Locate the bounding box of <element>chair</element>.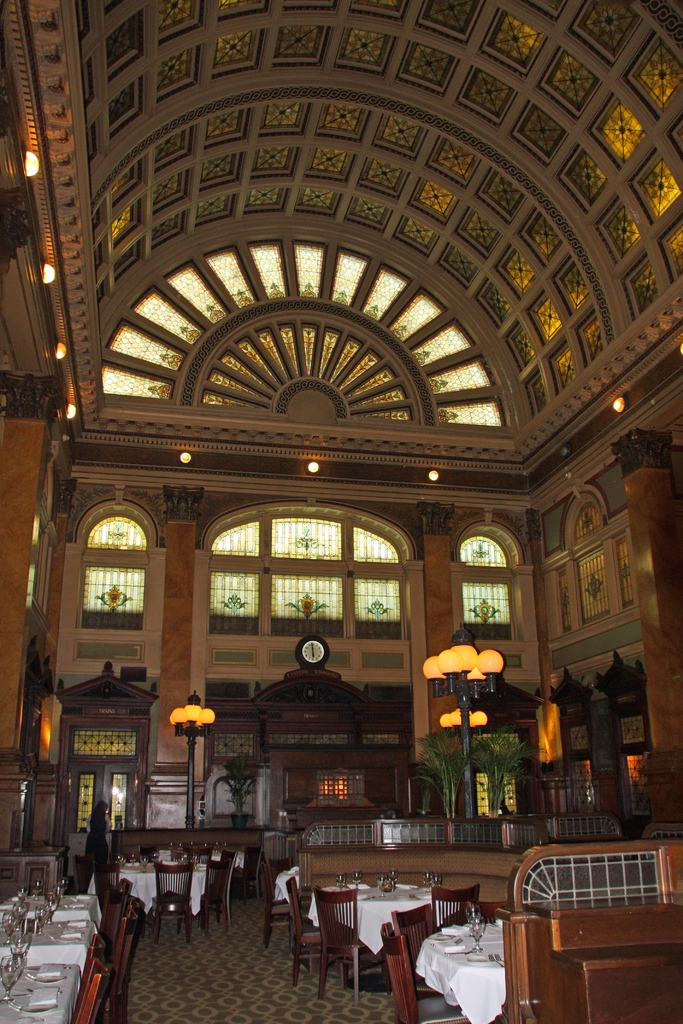
Bounding box: 393 898 442 973.
